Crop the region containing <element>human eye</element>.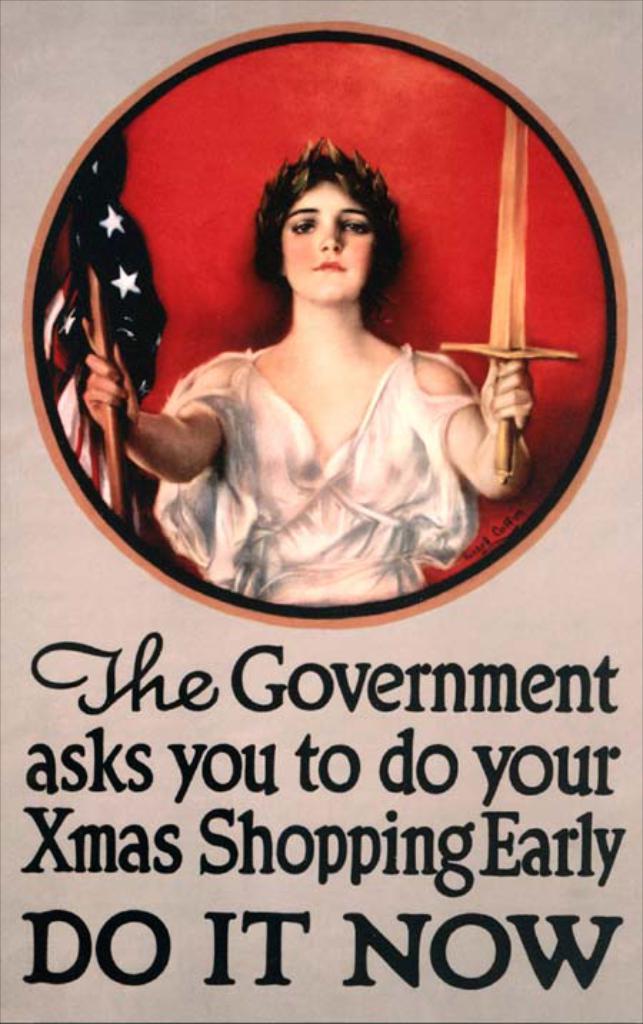
Crop region: (x1=340, y1=216, x2=376, y2=236).
